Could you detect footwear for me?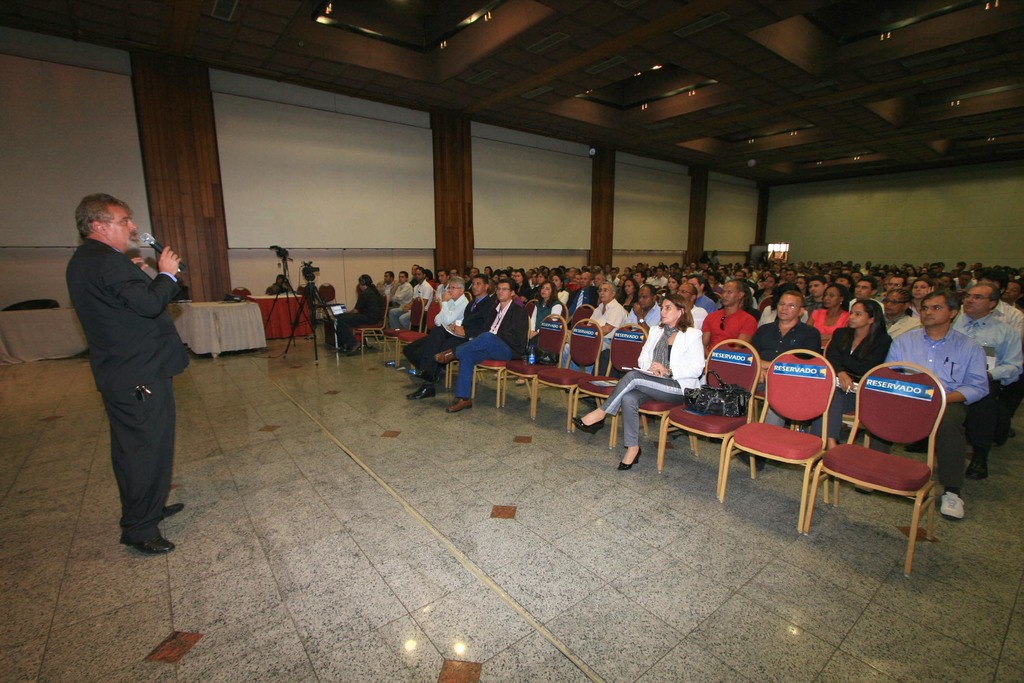
Detection result: l=159, t=504, r=189, b=521.
